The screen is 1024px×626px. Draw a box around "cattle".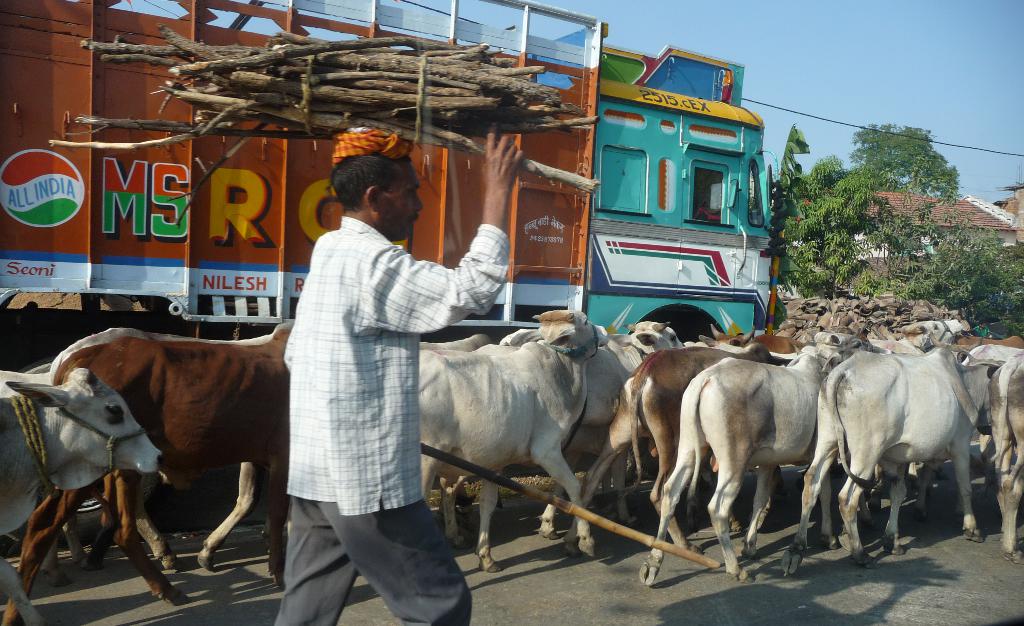
{"left": 413, "top": 305, "right": 607, "bottom": 575}.
